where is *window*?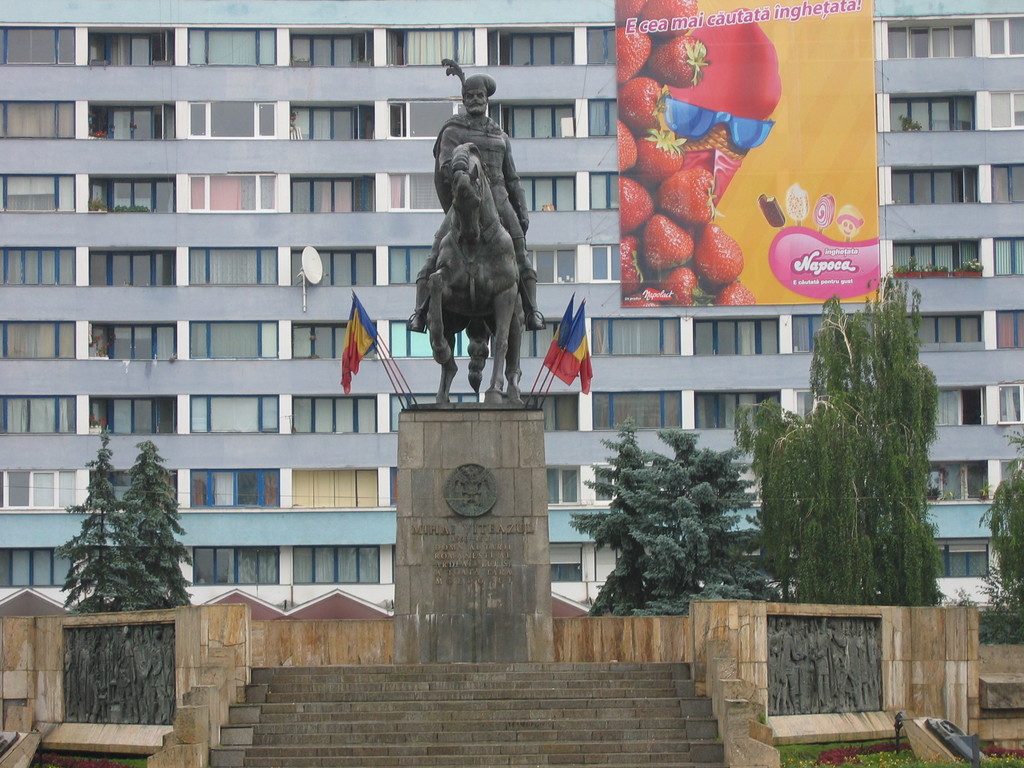
bbox=(586, 101, 620, 138).
